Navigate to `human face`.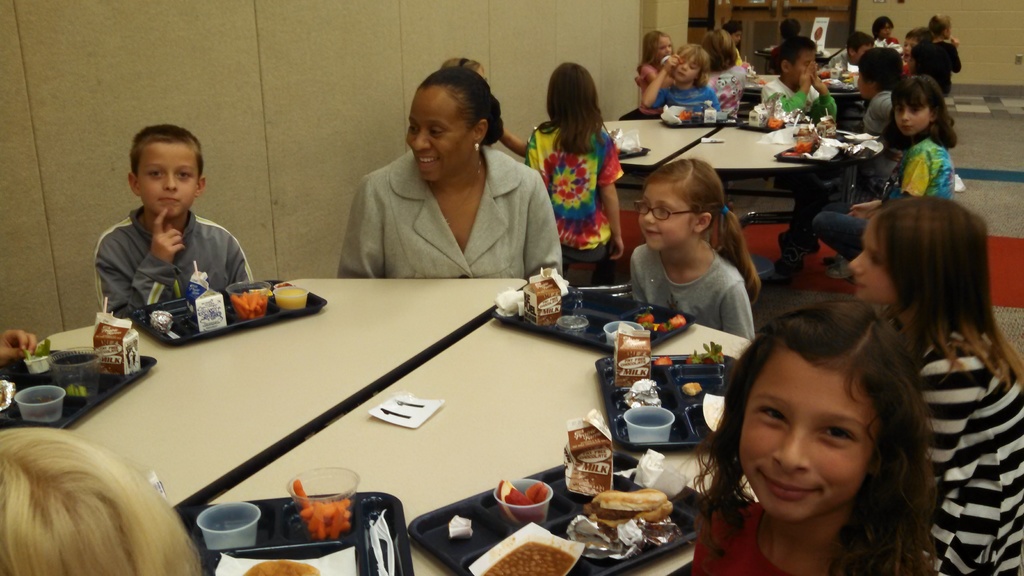
Navigation target: <bbox>846, 220, 895, 300</bbox>.
